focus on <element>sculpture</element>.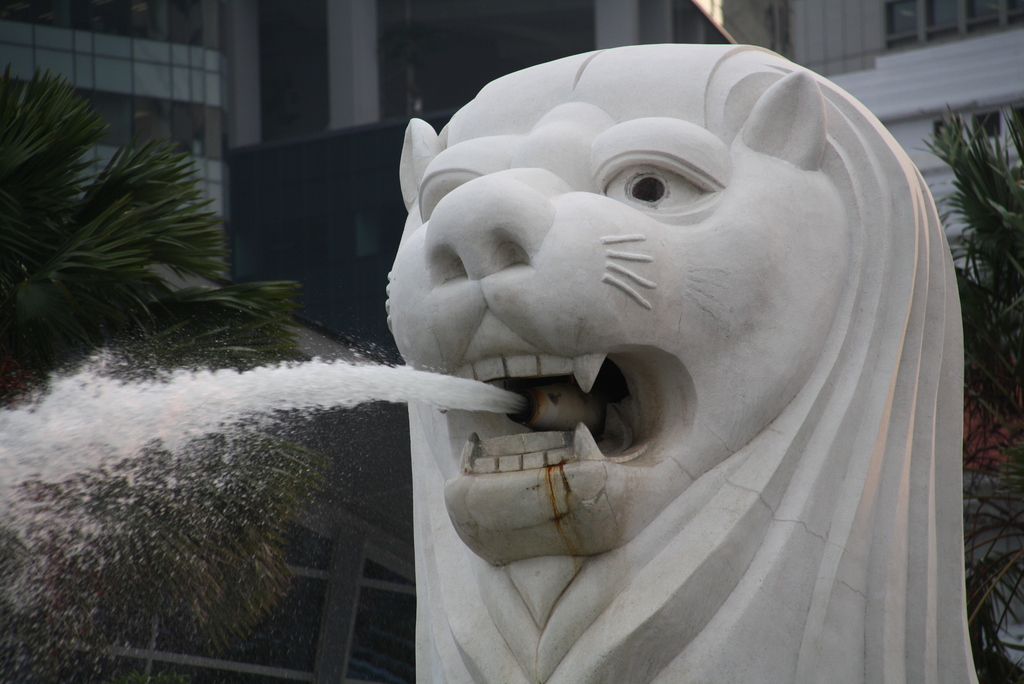
Focused at box=[376, 44, 993, 683].
